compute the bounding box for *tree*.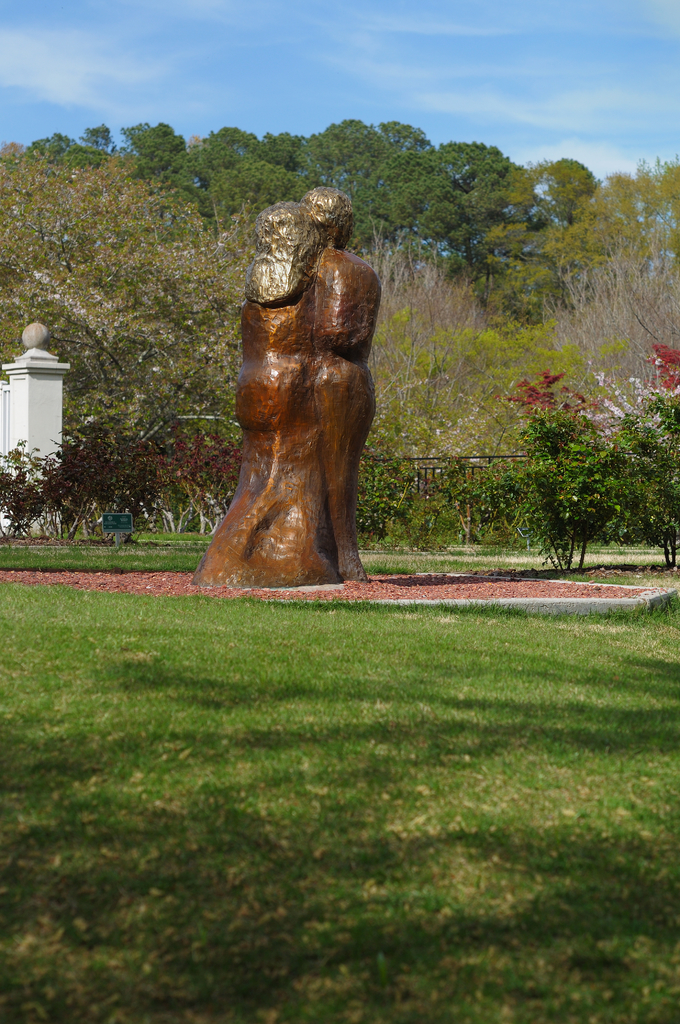
(0, 120, 523, 330).
